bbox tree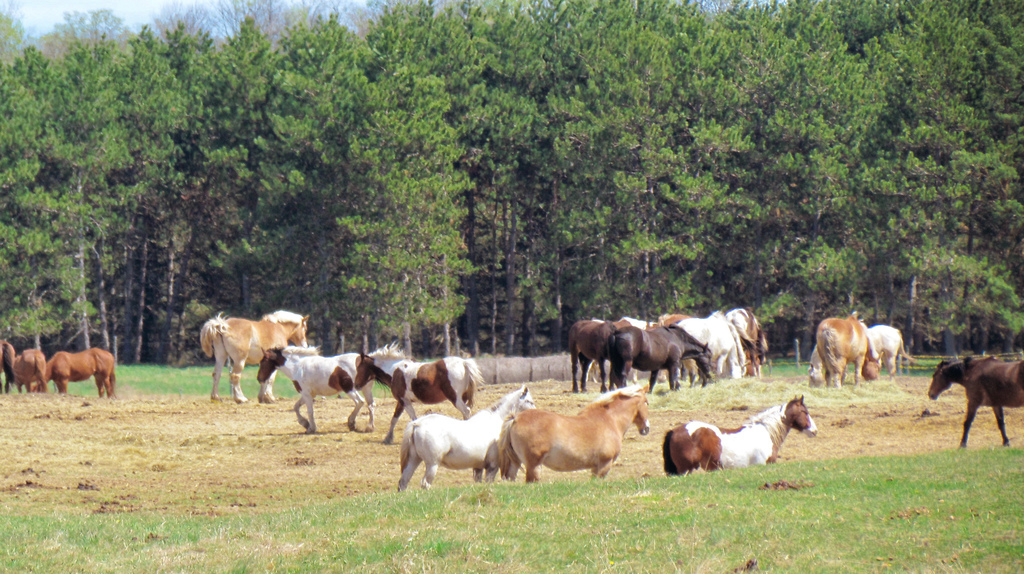
(1, 38, 1008, 441)
